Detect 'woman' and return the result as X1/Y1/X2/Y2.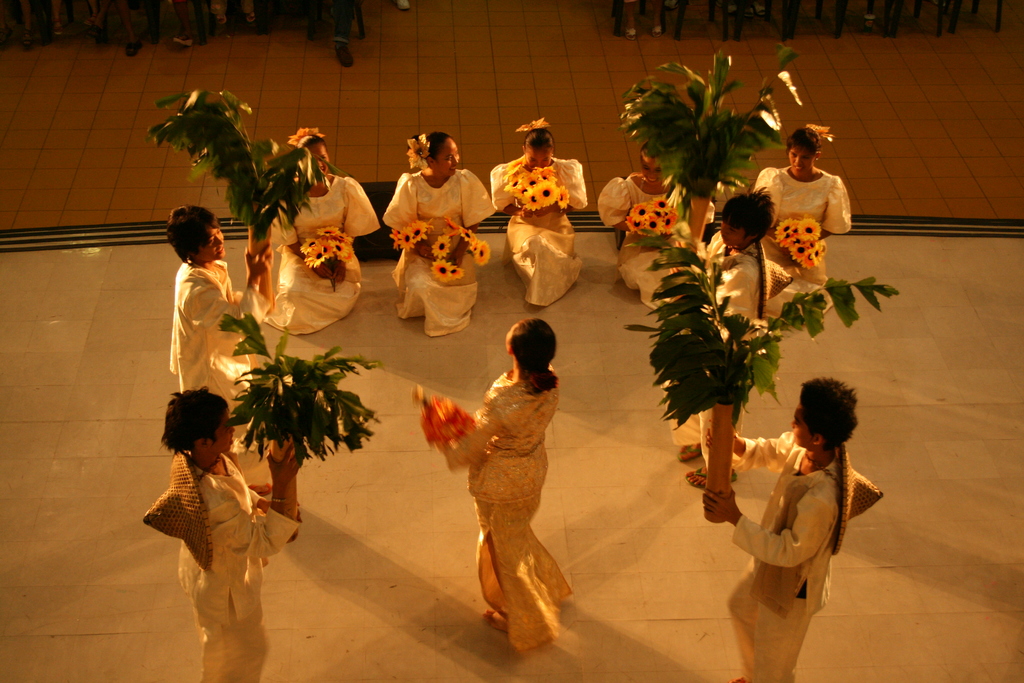
381/129/495/343.
